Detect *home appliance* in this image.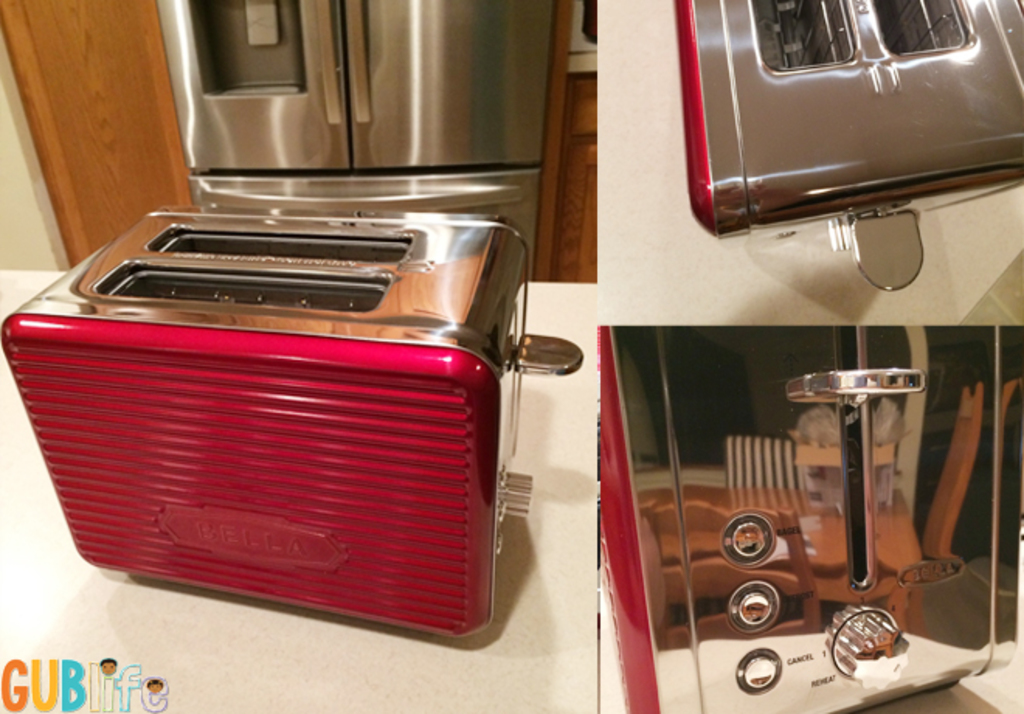
Detection: [597,324,1002,712].
